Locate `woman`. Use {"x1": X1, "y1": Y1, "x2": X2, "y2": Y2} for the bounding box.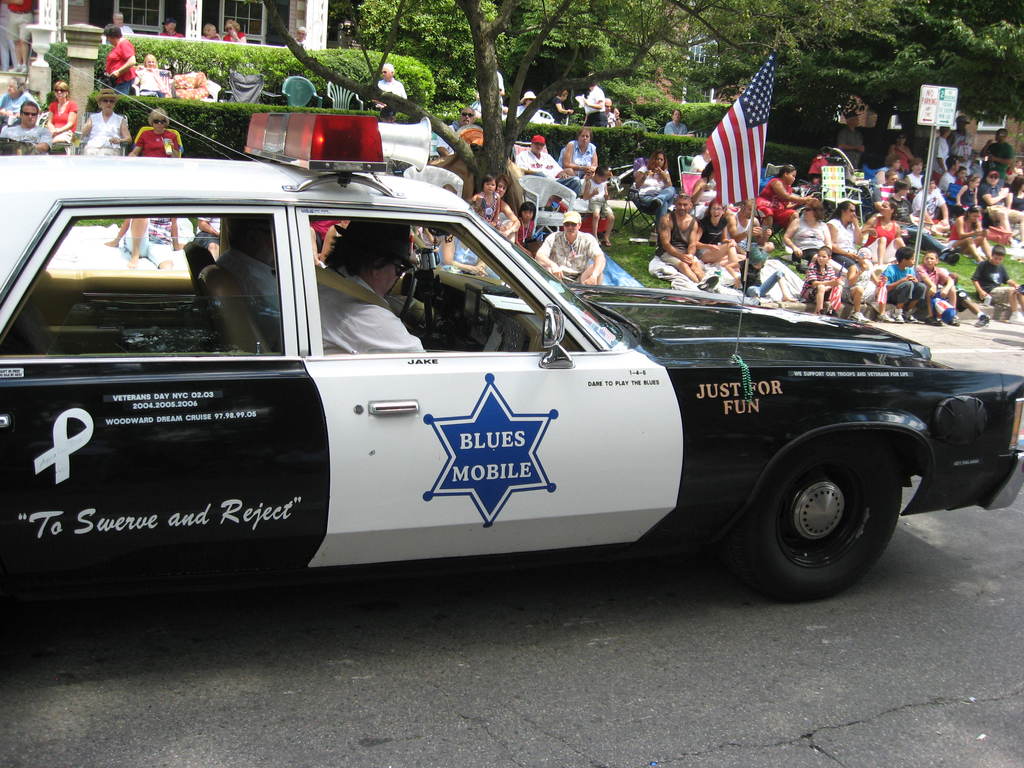
{"x1": 900, "y1": 160, "x2": 927, "y2": 195}.
